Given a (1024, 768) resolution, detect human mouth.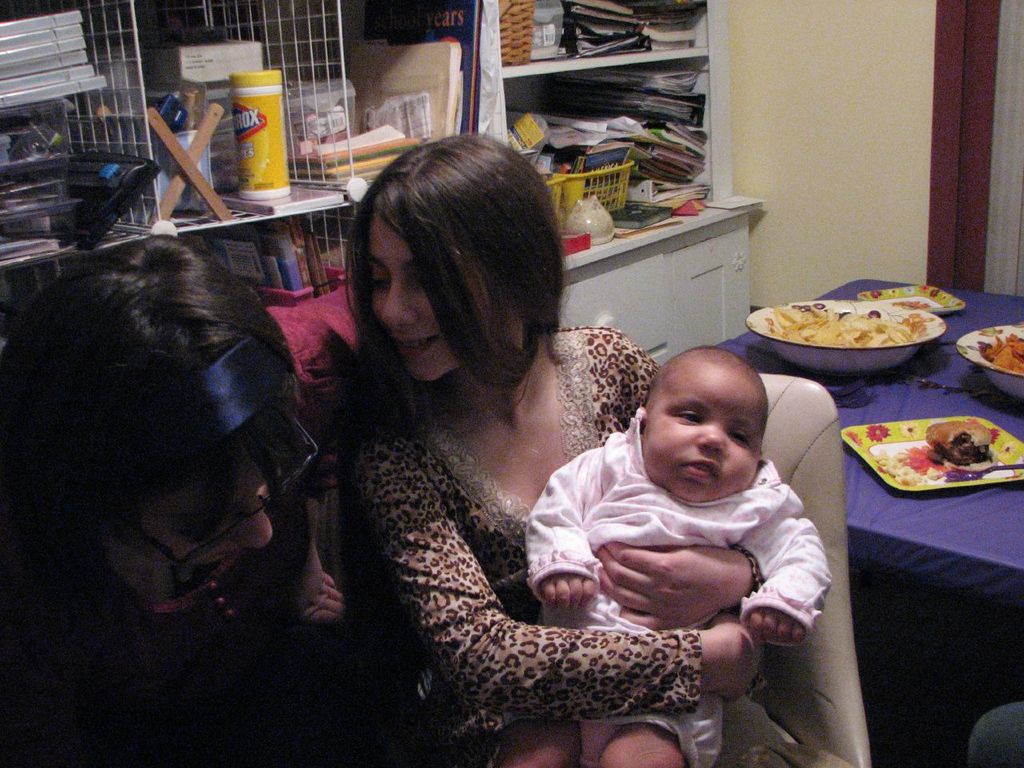
<bbox>394, 334, 444, 362</bbox>.
